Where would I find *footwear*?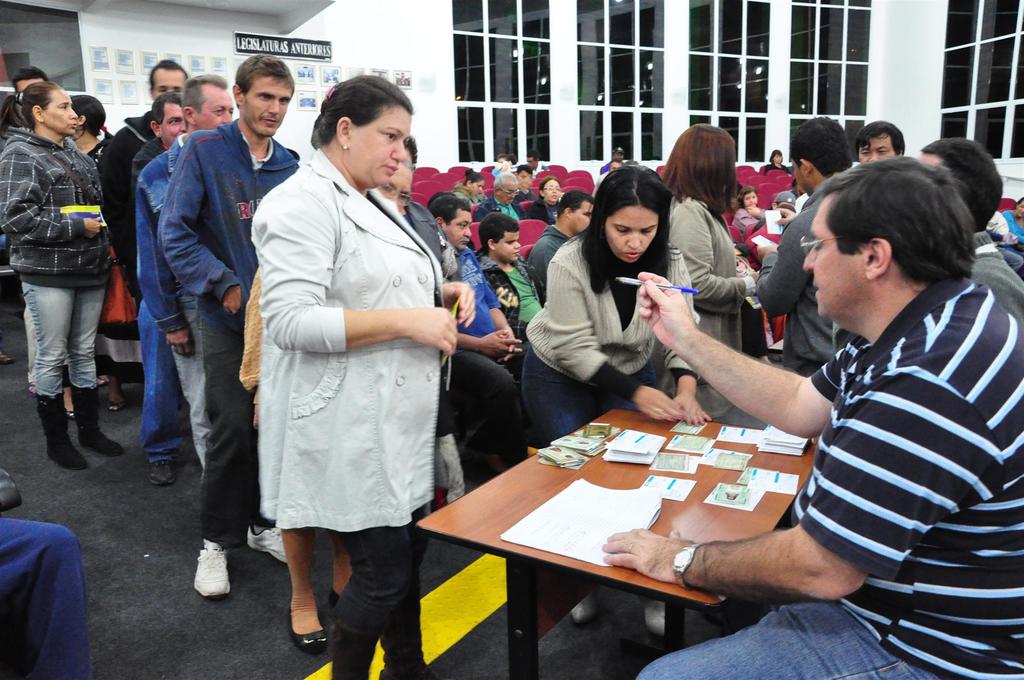
At 563/592/598/631.
